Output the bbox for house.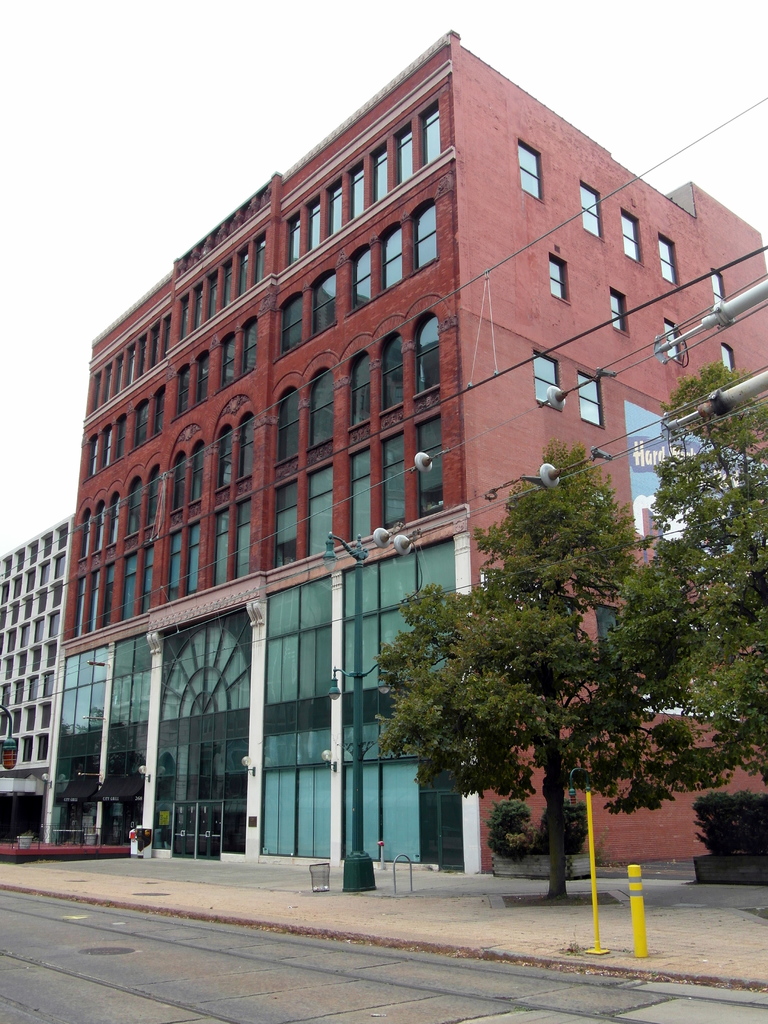
(x1=4, y1=34, x2=767, y2=870).
